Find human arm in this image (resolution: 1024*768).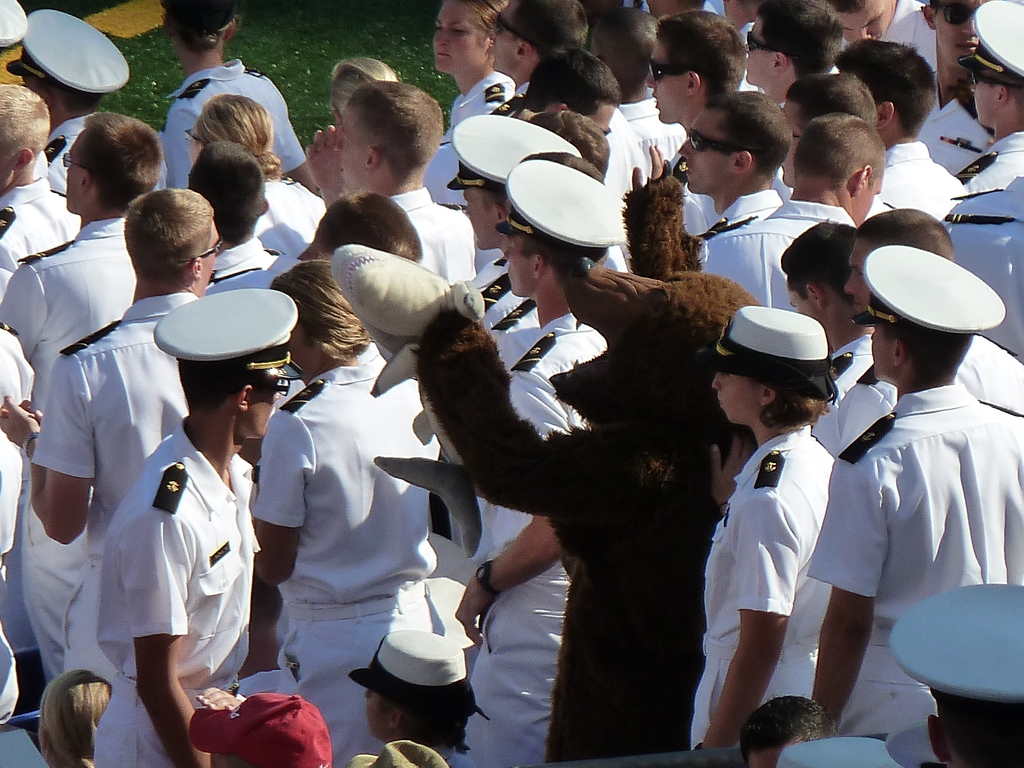
{"x1": 630, "y1": 145, "x2": 667, "y2": 187}.
